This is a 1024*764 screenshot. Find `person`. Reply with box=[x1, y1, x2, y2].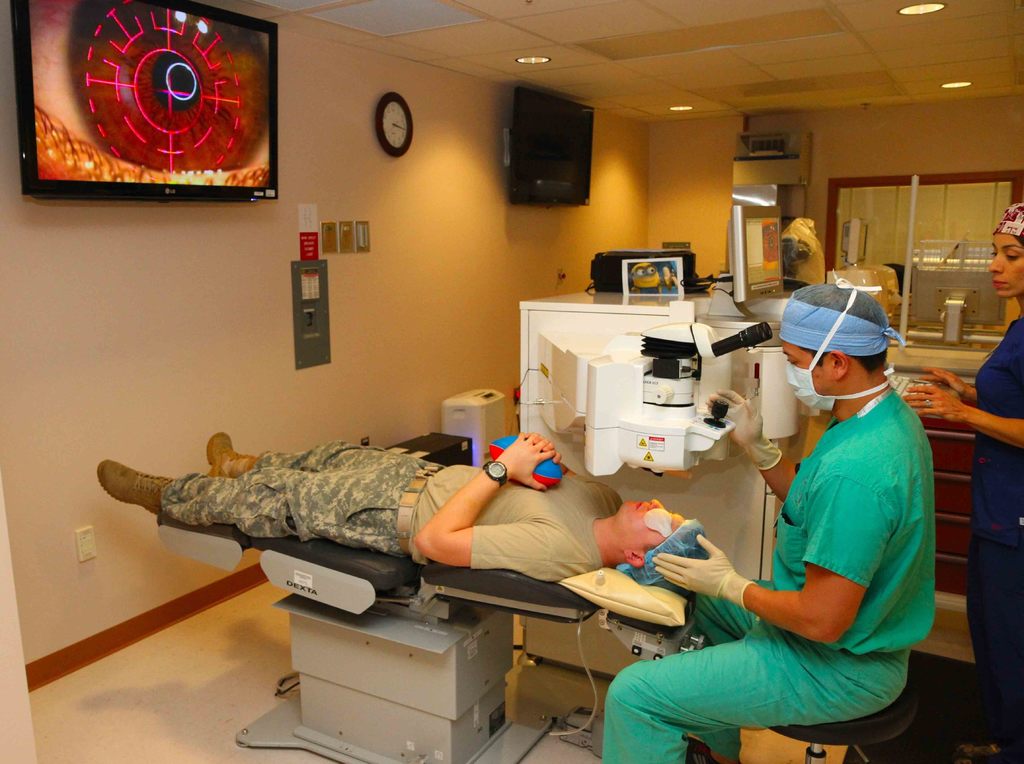
box=[904, 204, 1023, 763].
